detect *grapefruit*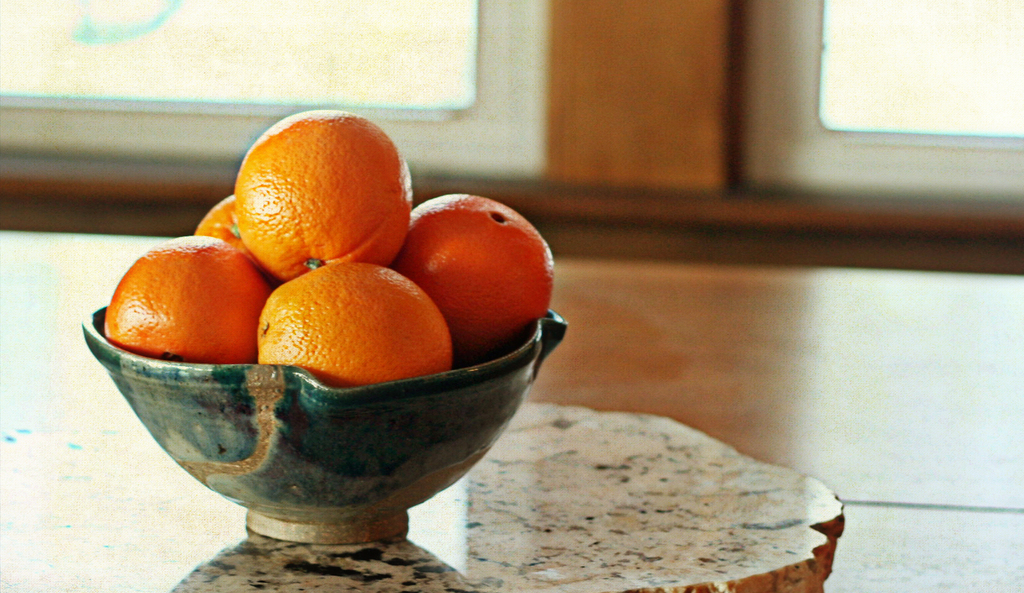
Rect(396, 194, 553, 358)
